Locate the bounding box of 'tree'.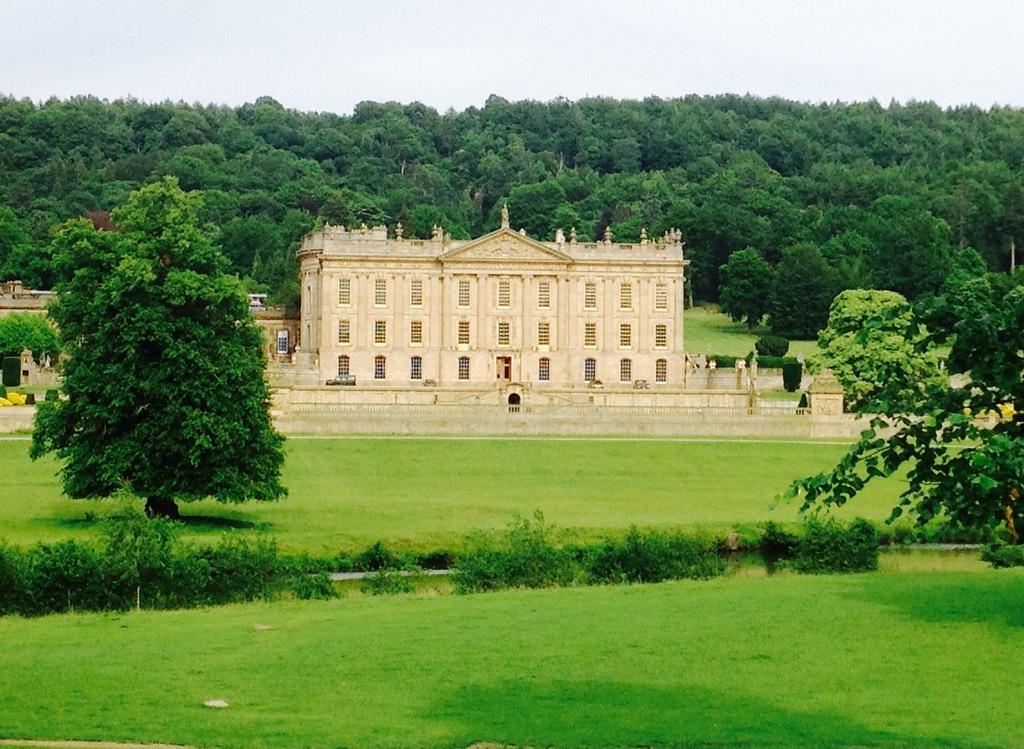
Bounding box: [28,179,285,533].
